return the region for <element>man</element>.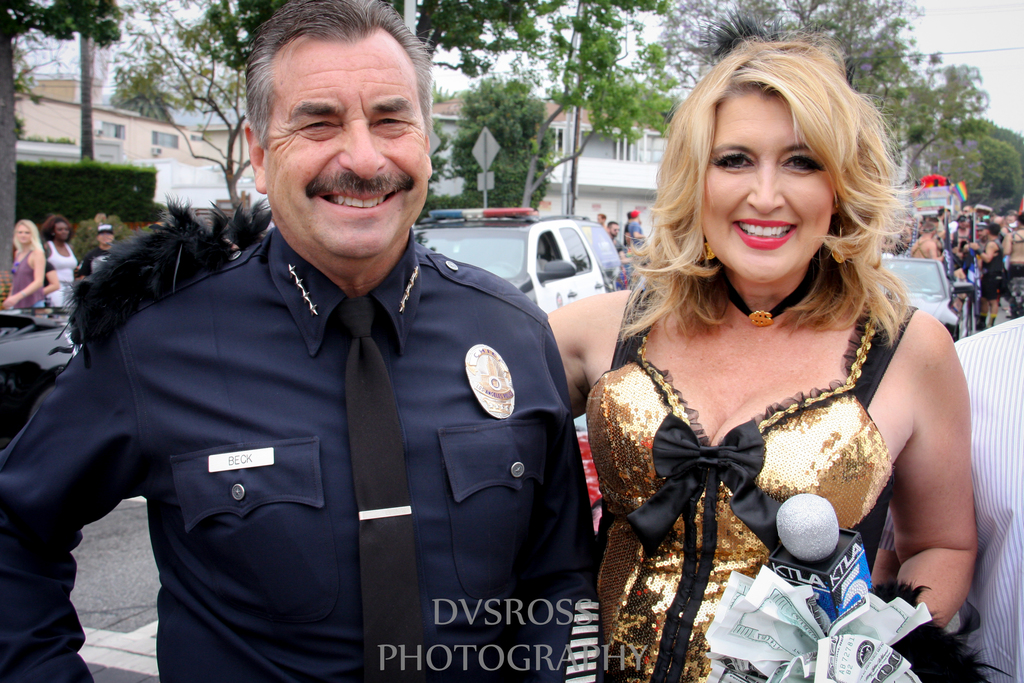
rect(76, 222, 124, 277).
